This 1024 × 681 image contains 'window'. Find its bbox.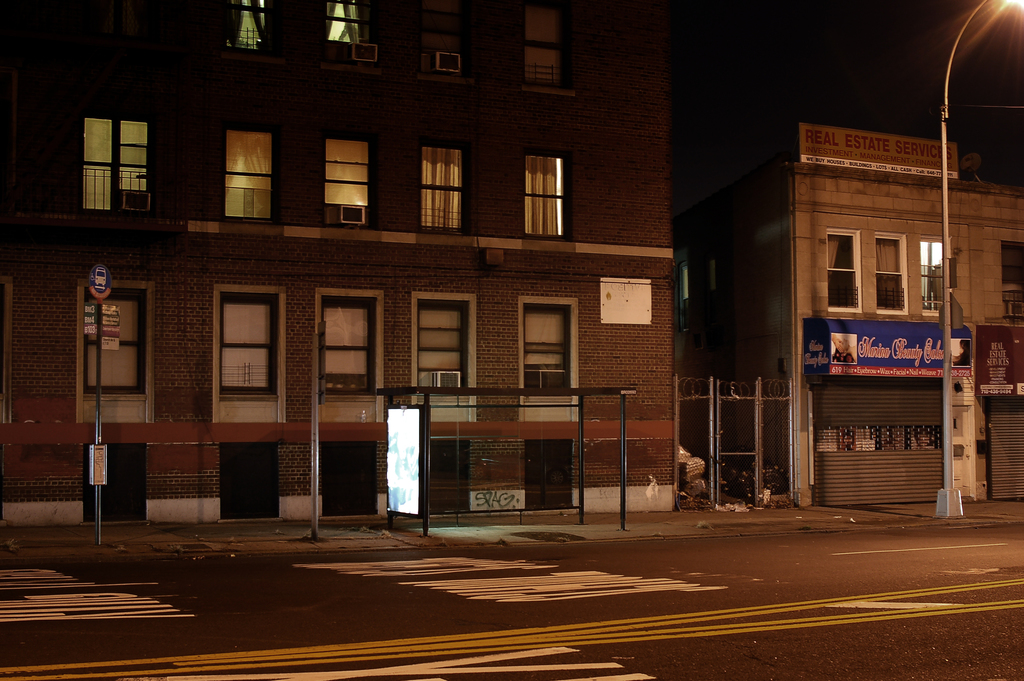
region(520, 0, 561, 81).
